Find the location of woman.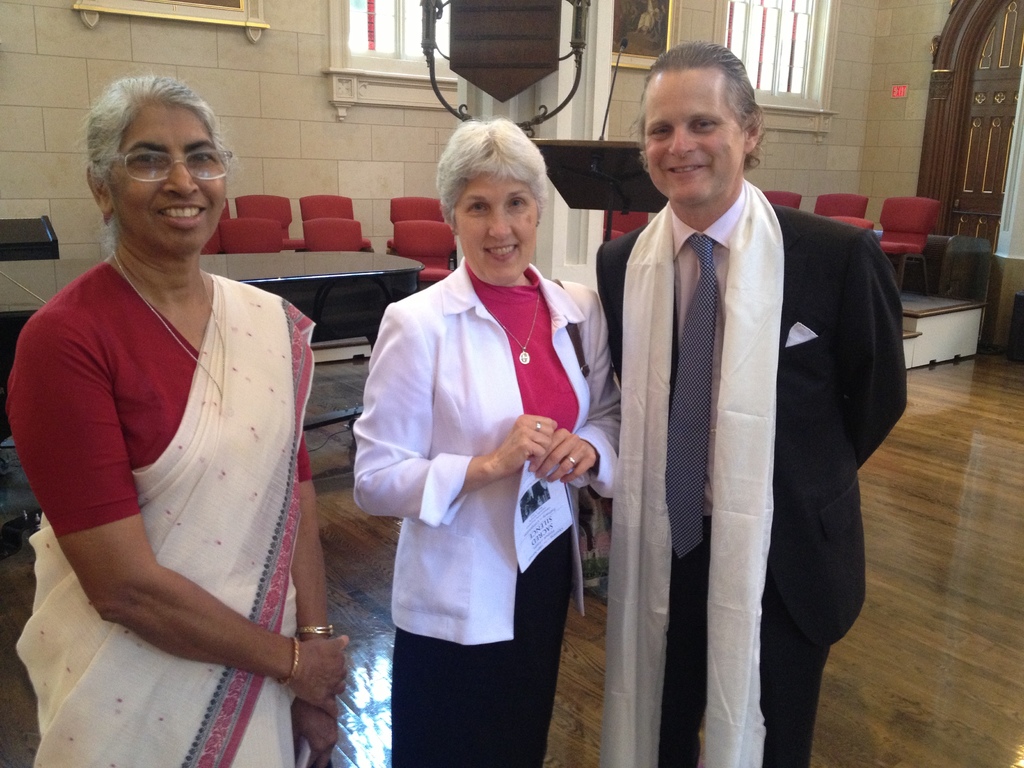
Location: region(6, 69, 342, 767).
